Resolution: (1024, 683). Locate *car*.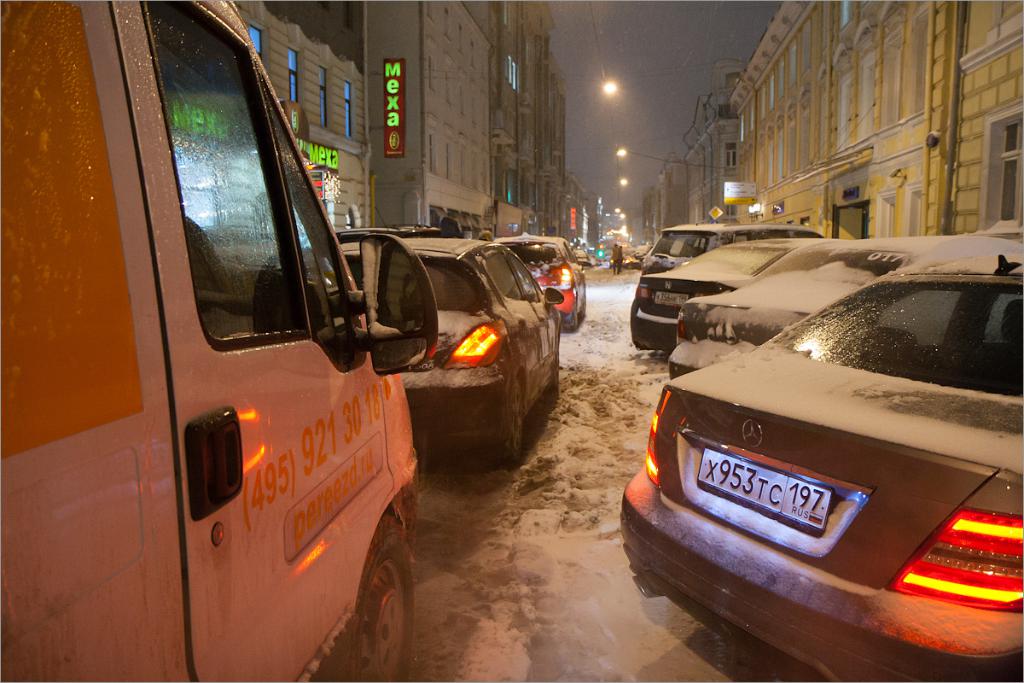
[301,236,566,469].
